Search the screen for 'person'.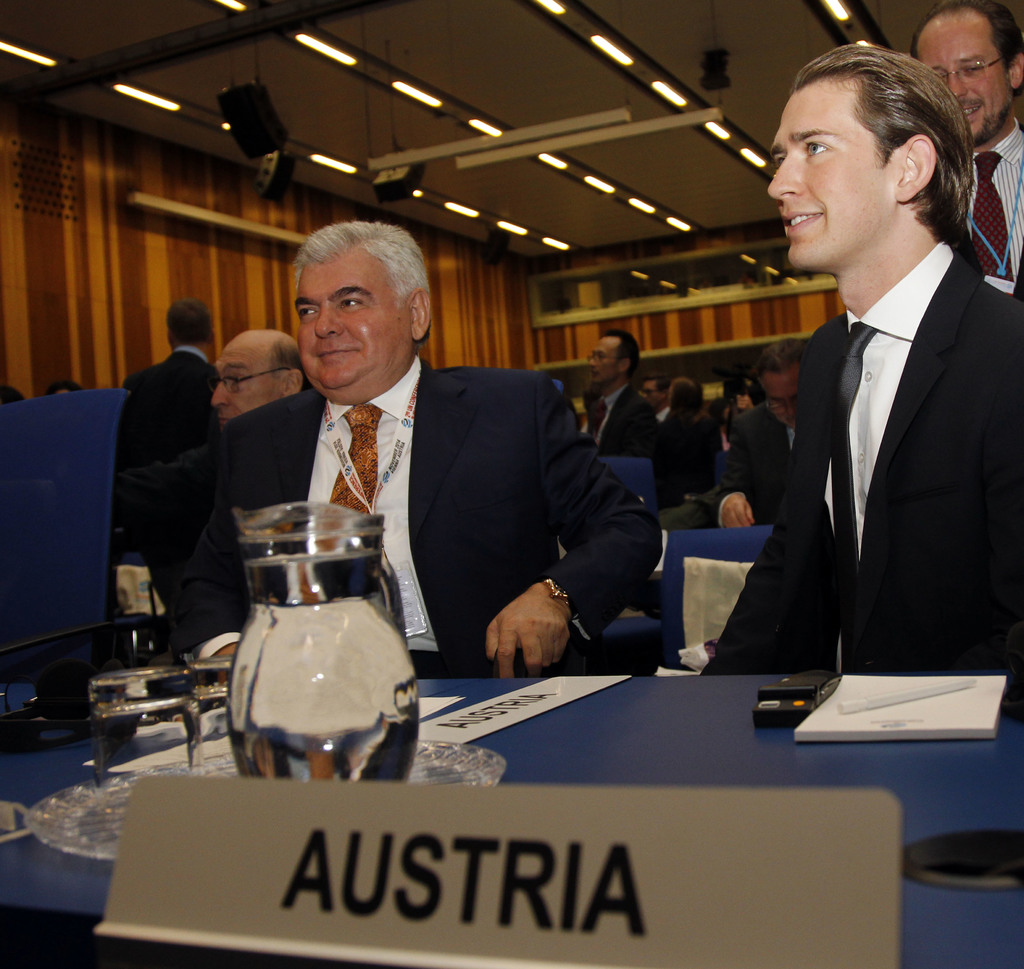
Found at 653, 375, 715, 506.
